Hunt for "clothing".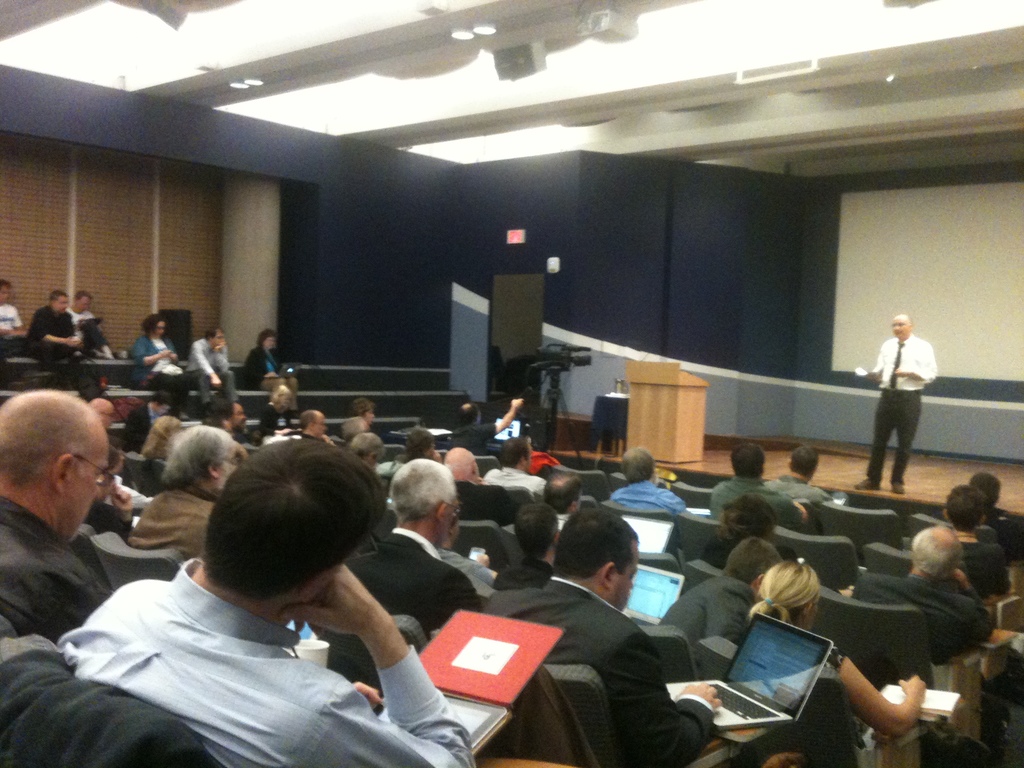
Hunted down at {"left": 258, "top": 403, "right": 294, "bottom": 436}.
